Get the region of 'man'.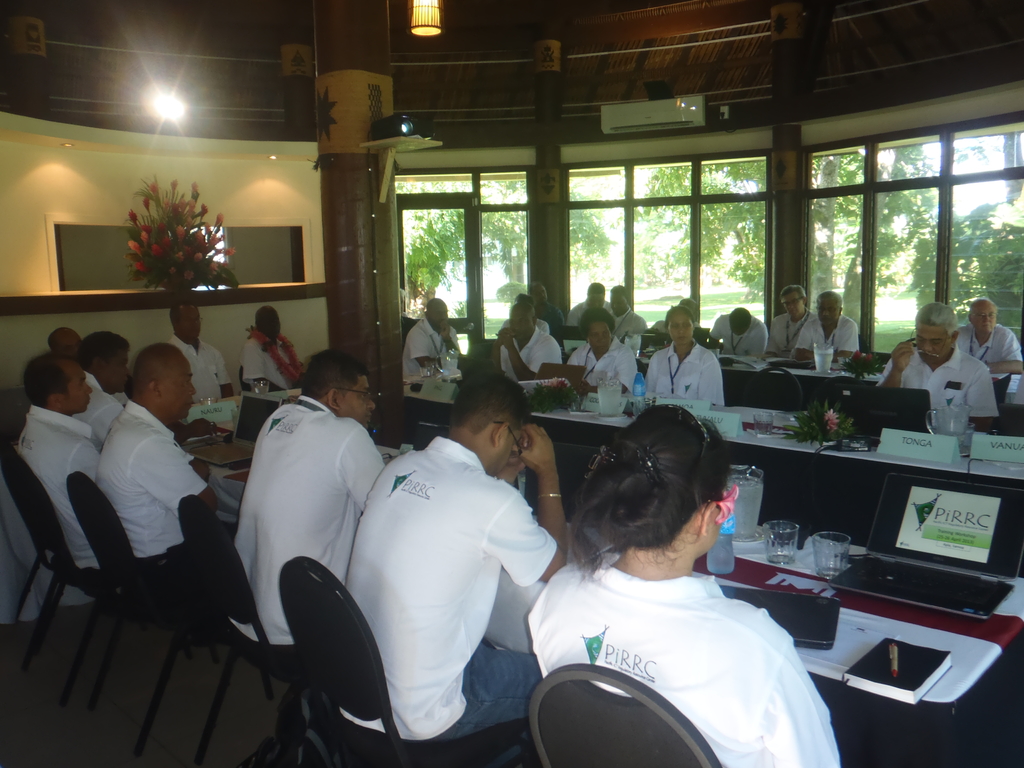
locate(306, 368, 566, 764).
